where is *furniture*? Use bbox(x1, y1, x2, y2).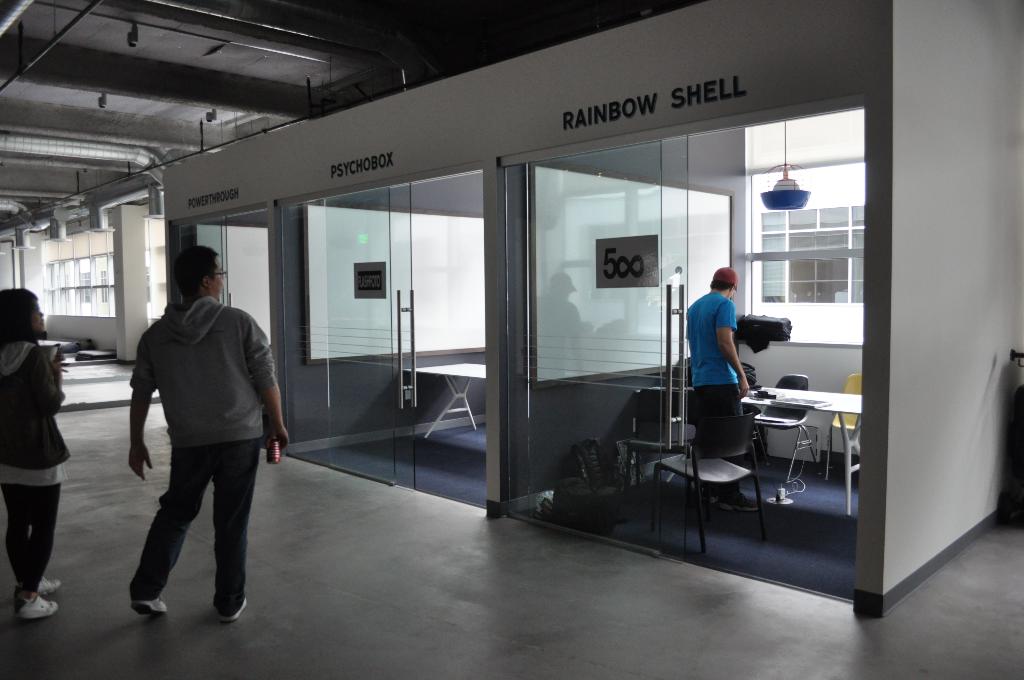
bbox(649, 411, 762, 560).
